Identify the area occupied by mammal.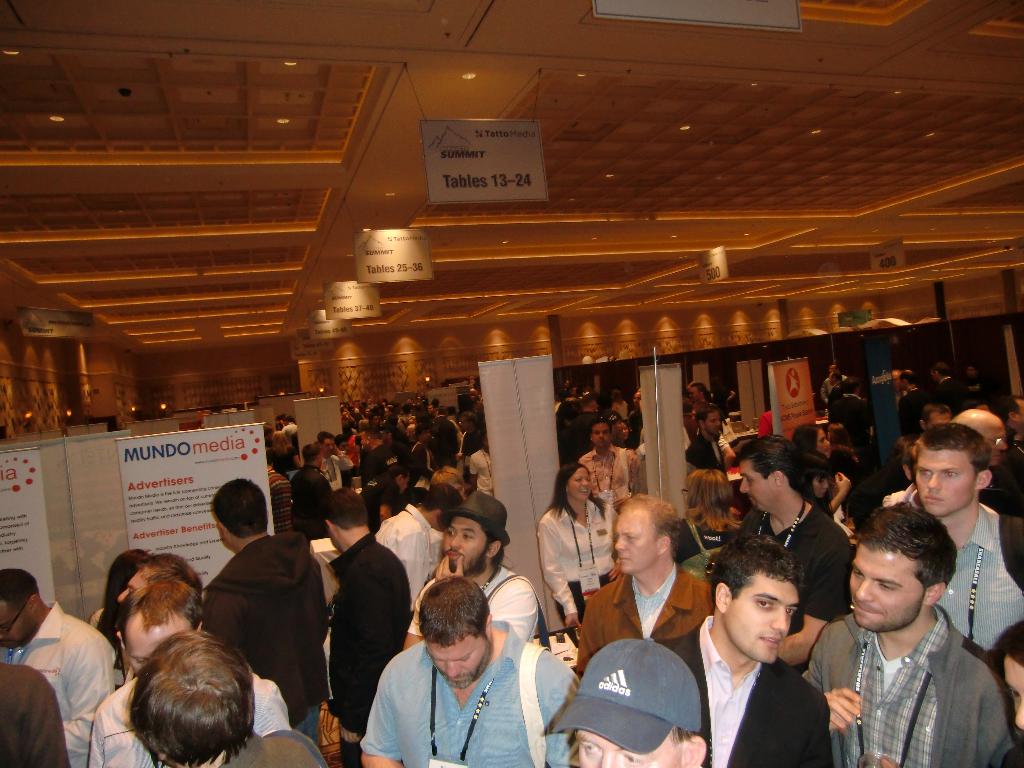
Area: [x1=564, y1=379, x2=570, y2=387].
